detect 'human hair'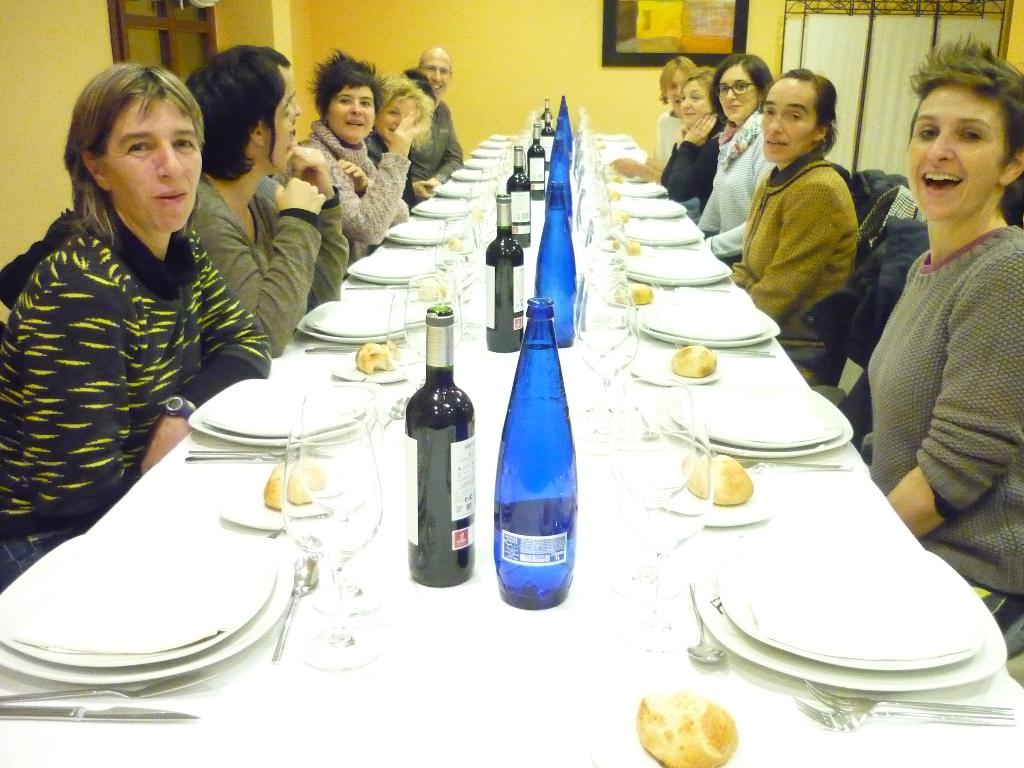
54 52 192 243
